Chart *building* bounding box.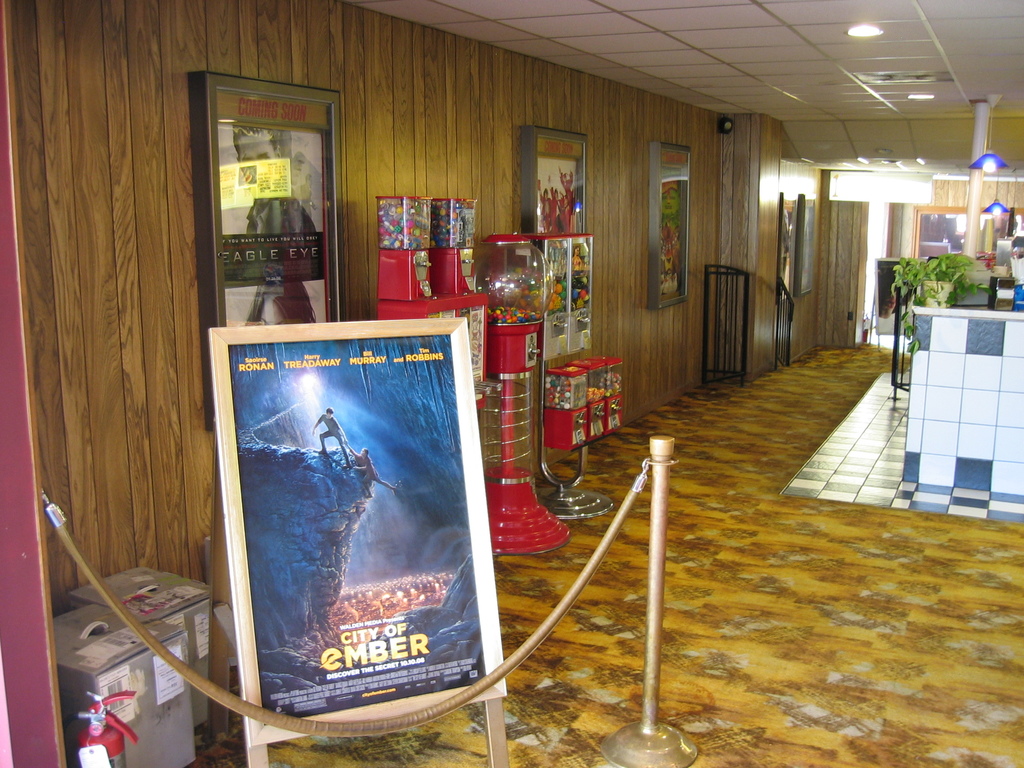
Charted: select_region(0, 0, 1023, 767).
